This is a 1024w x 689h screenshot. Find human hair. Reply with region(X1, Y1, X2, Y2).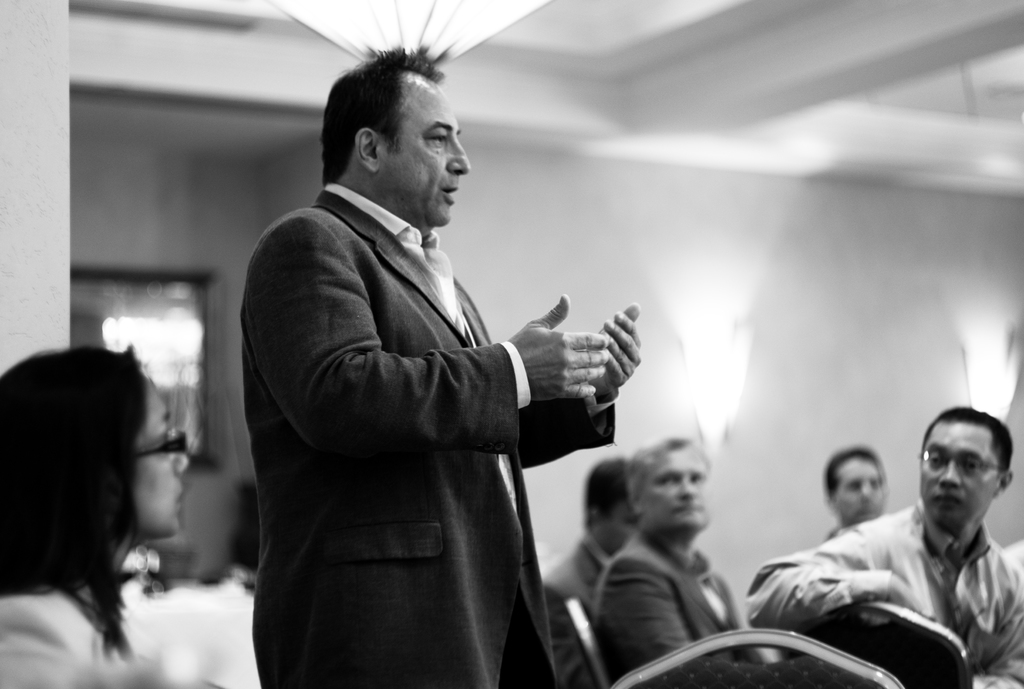
region(322, 43, 447, 188).
